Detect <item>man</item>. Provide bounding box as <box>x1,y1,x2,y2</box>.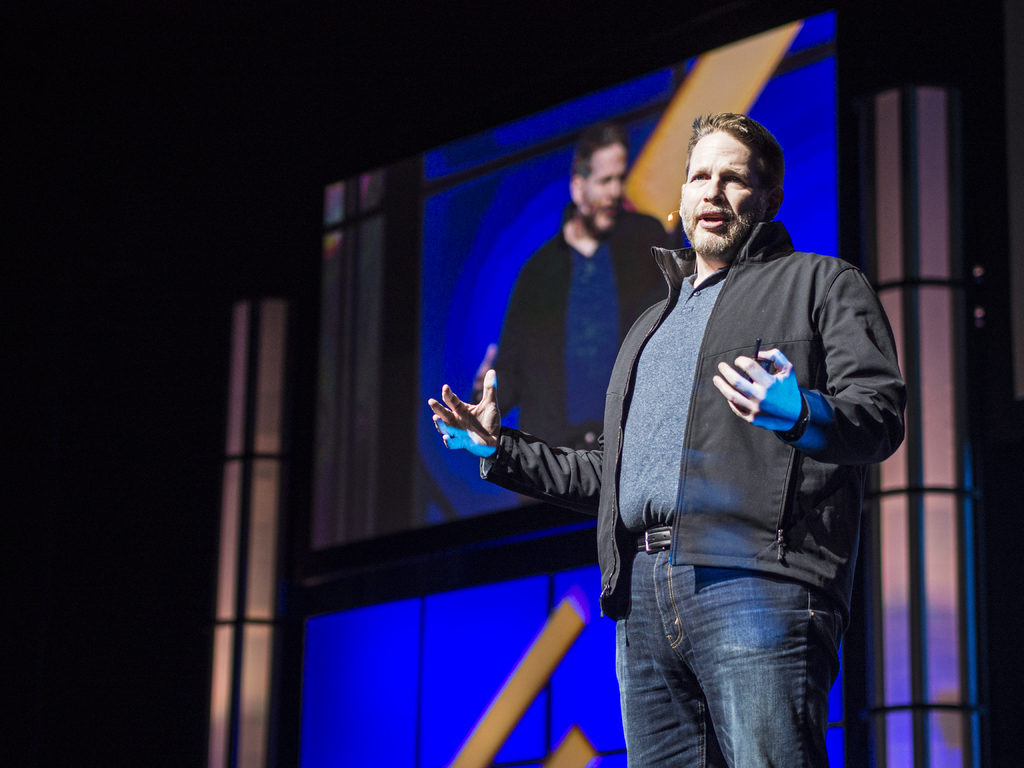
<box>477,103,671,569</box>.
